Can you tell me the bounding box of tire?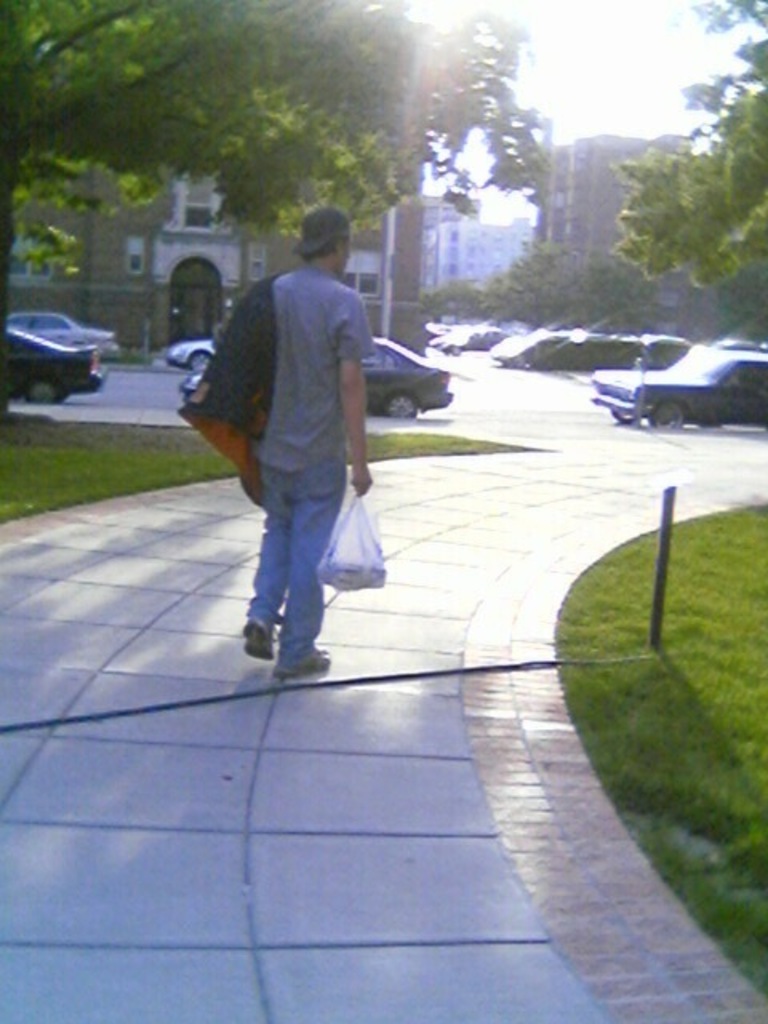
(27,381,59,403).
